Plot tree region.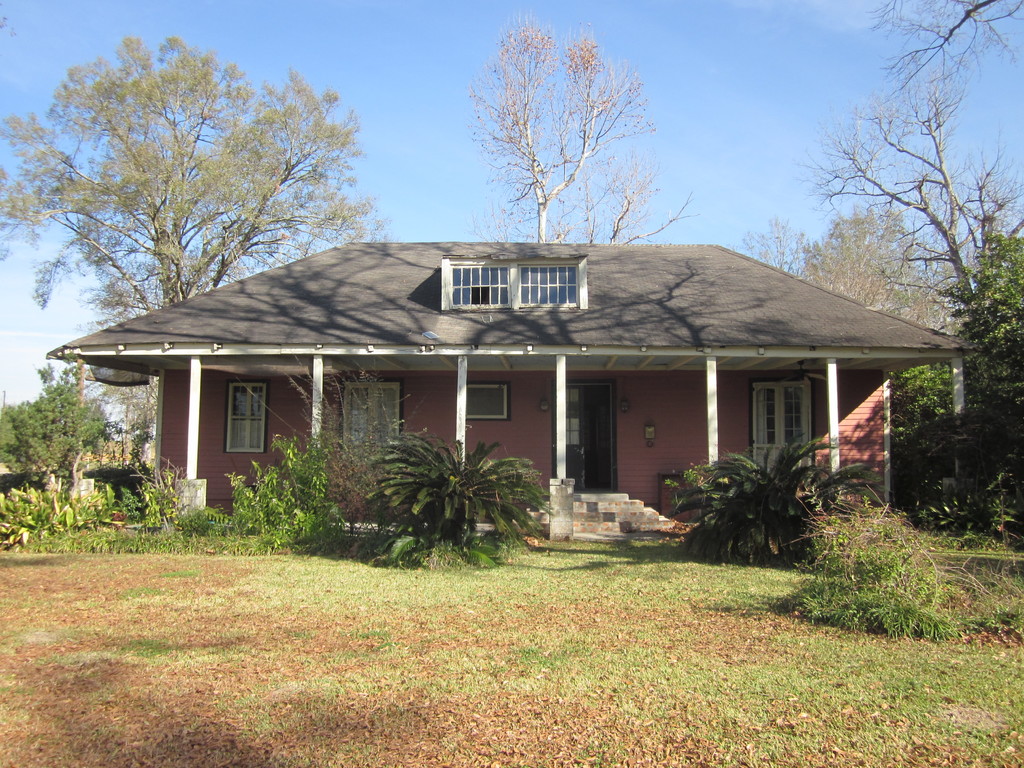
Plotted at l=470, t=19, r=698, b=243.
